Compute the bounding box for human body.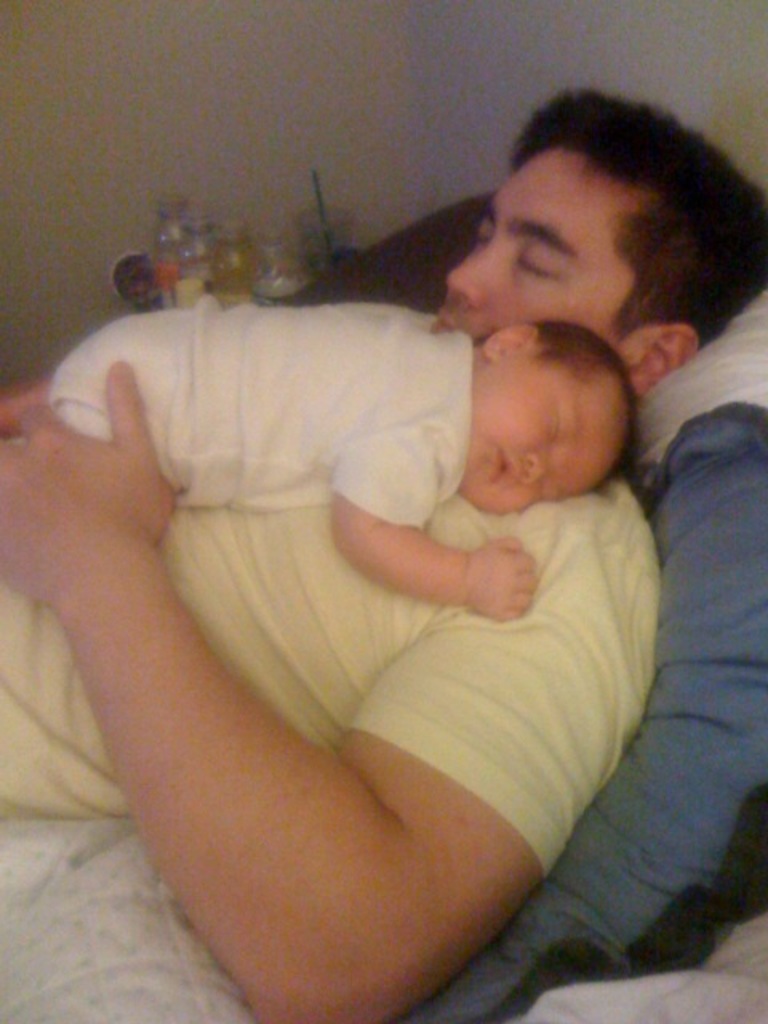
[x1=0, y1=309, x2=550, y2=624].
